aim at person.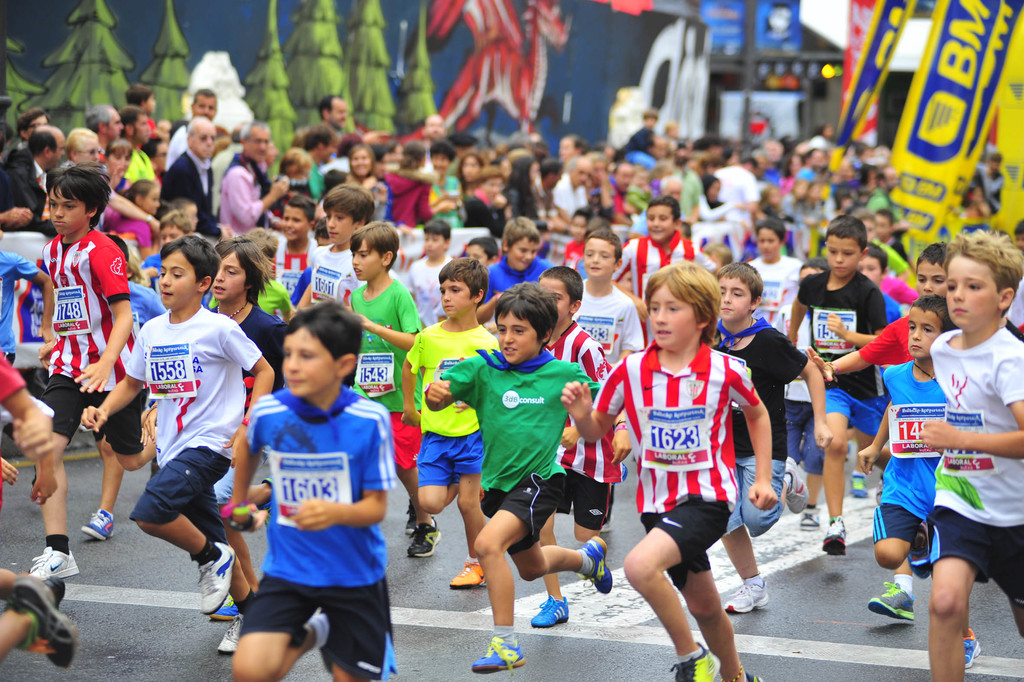
Aimed at detection(967, 147, 1004, 219).
